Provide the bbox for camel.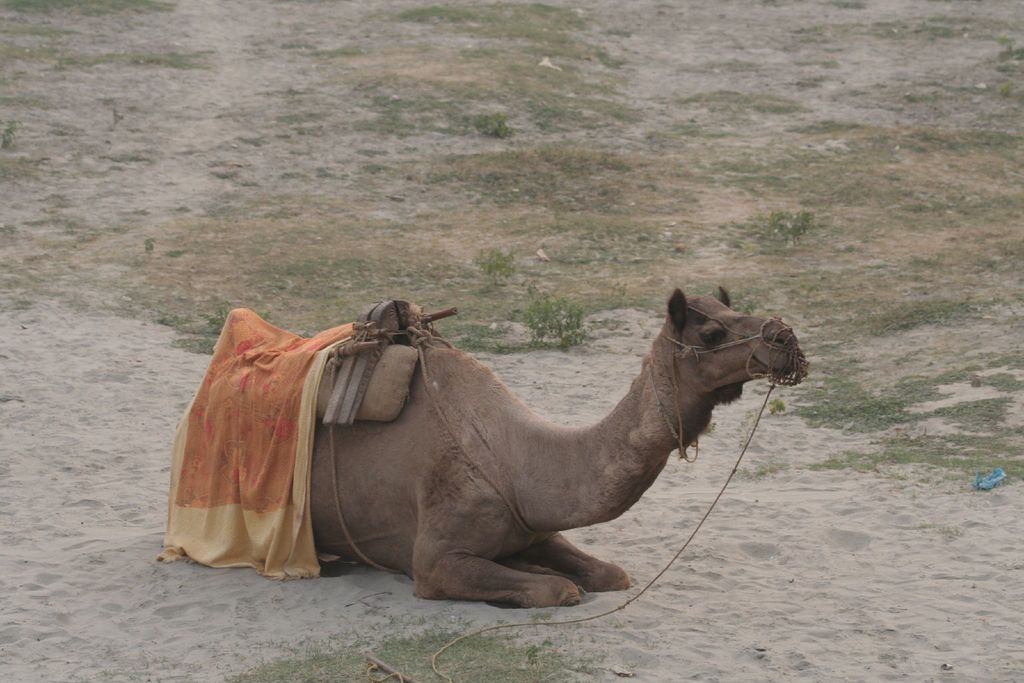
168,284,810,614.
